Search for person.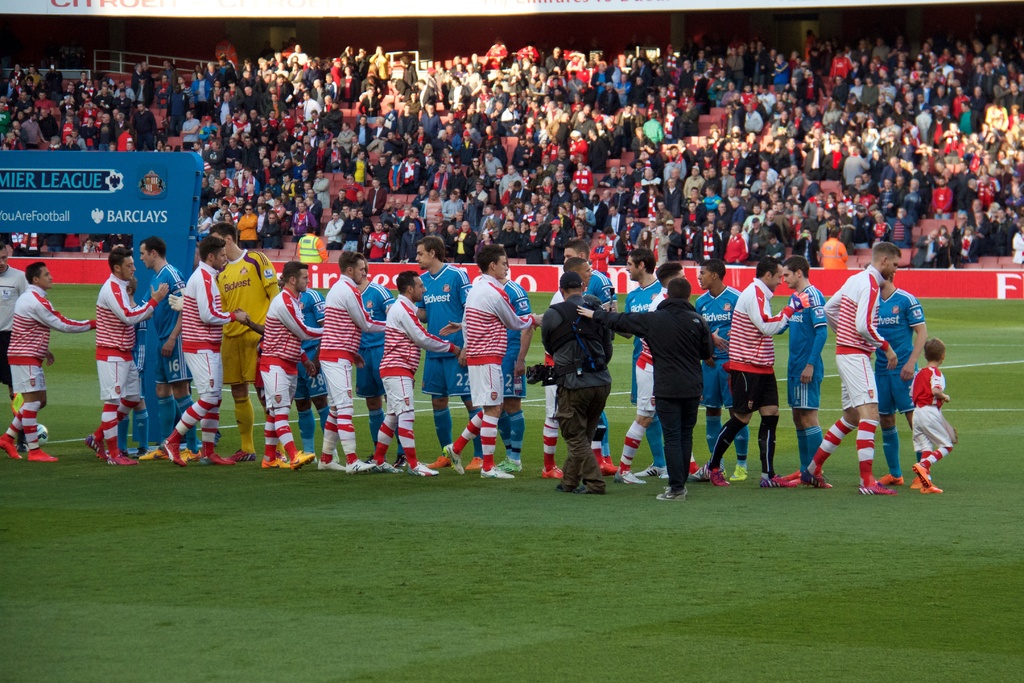
Found at x1=412, y1=231, x2=472, y2=475.
